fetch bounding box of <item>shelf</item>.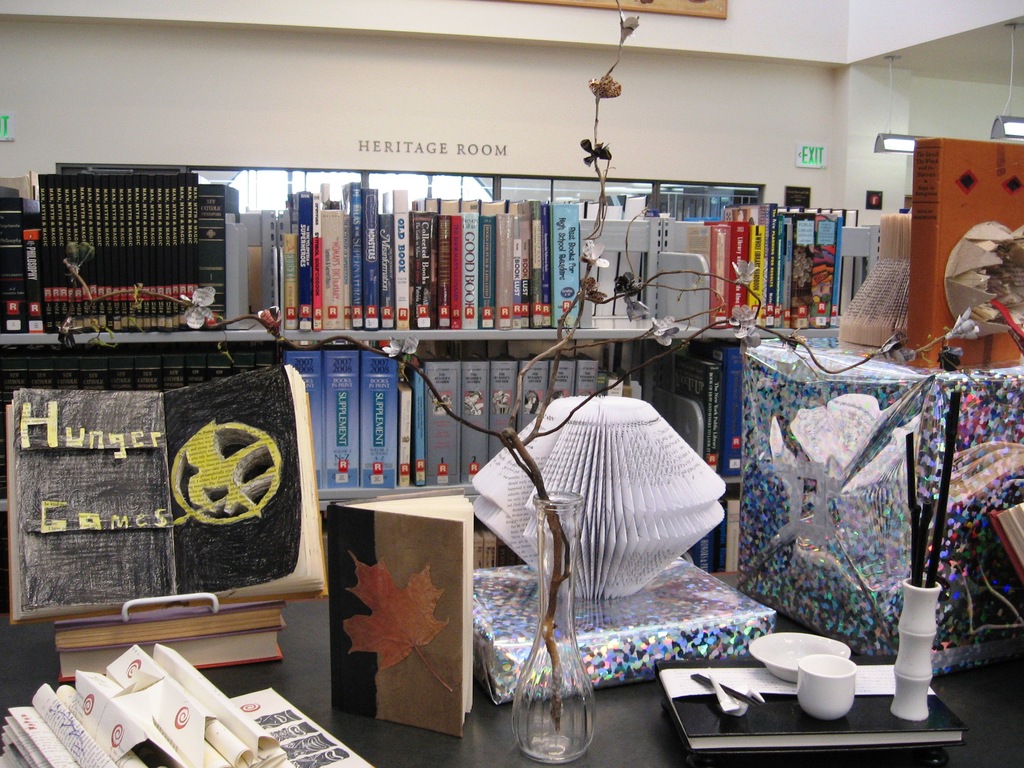
Bbox: box=[0, 346, 748, 596].
